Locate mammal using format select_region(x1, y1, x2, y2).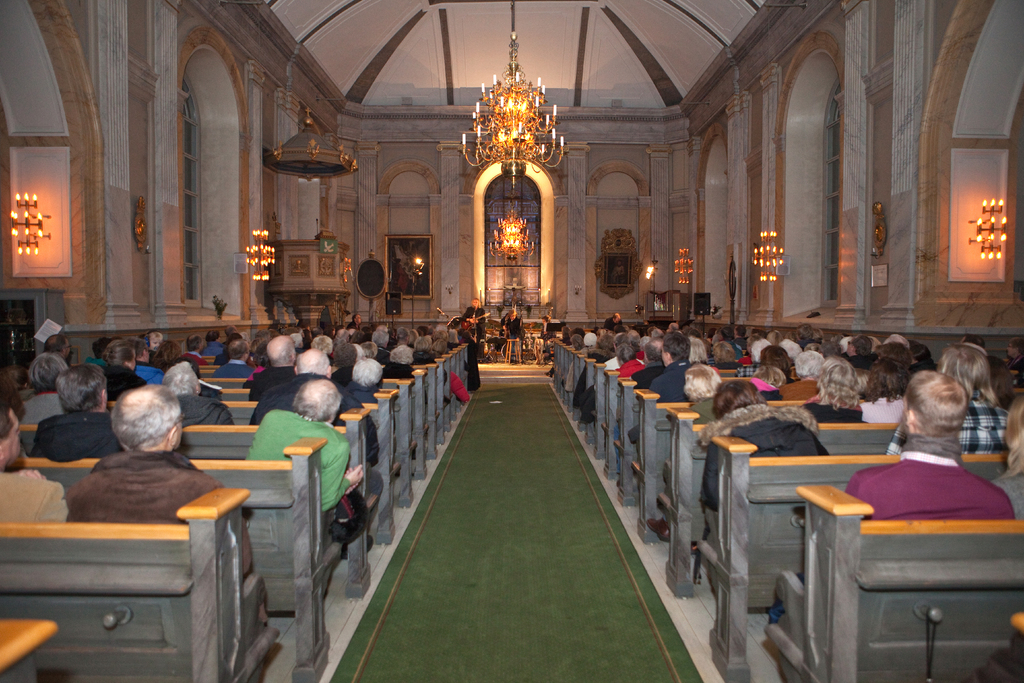
select_region(30, 363, 122, 460).
